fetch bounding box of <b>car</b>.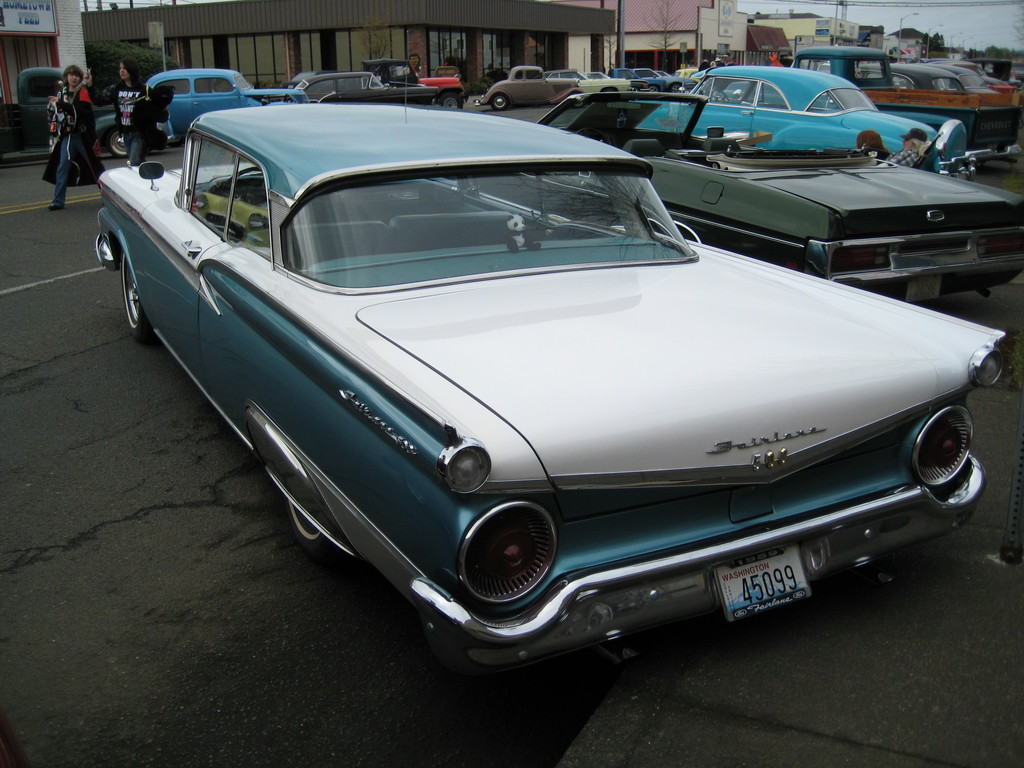
Bbox: detection(289, 68, 440, 108).
